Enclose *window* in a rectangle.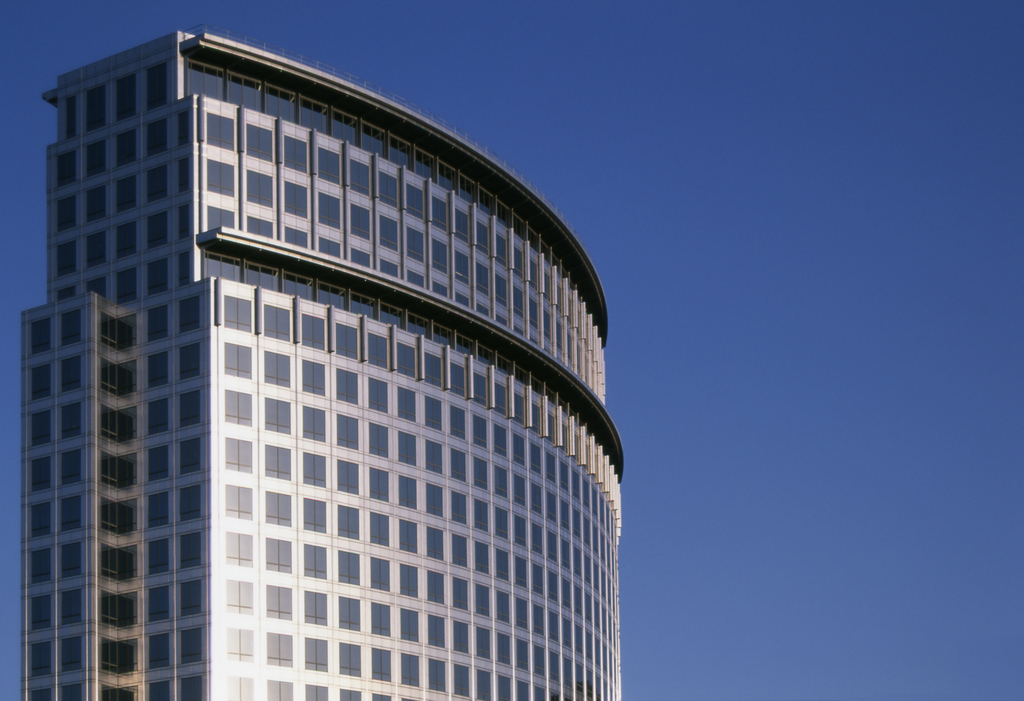
{"left": 269, "top": 634, "right": 292, "bottom": 668}.
